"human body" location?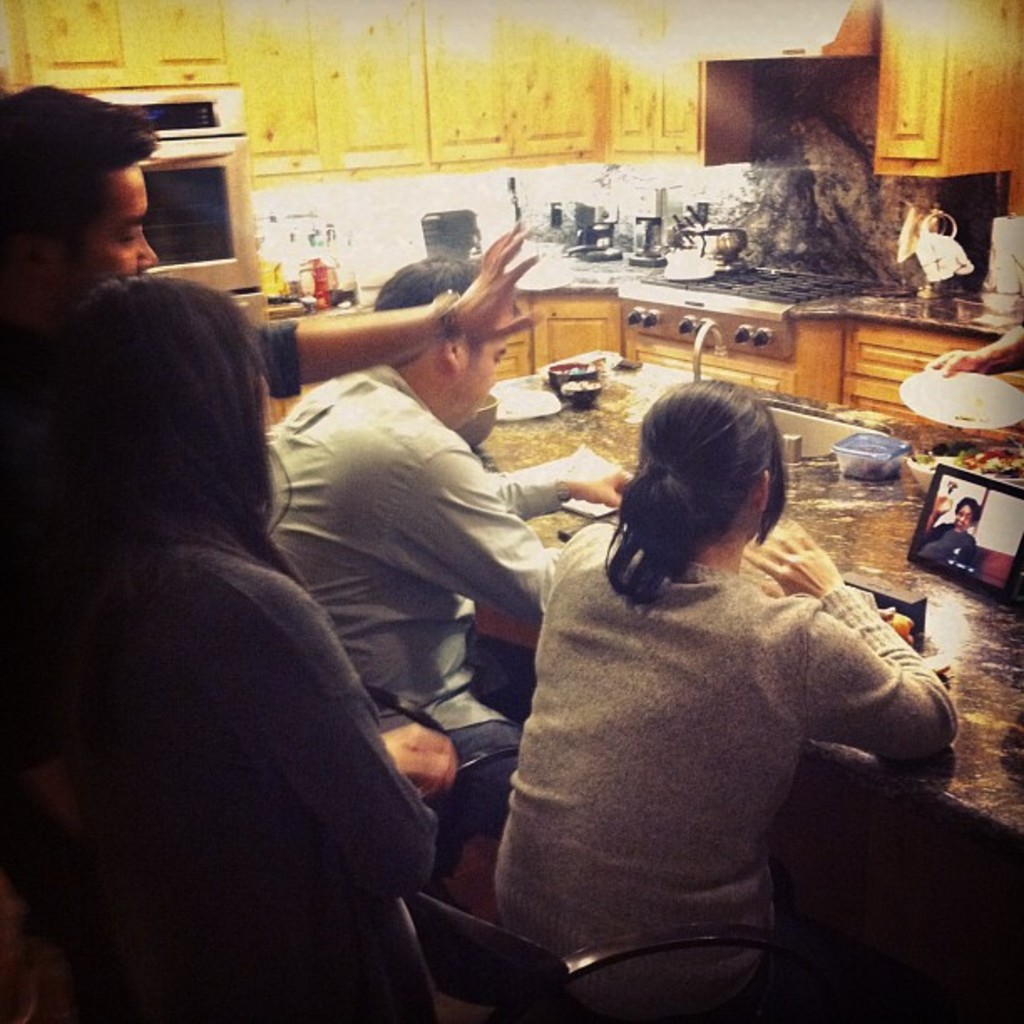
bbox=(0, 525, 455, 1022)
